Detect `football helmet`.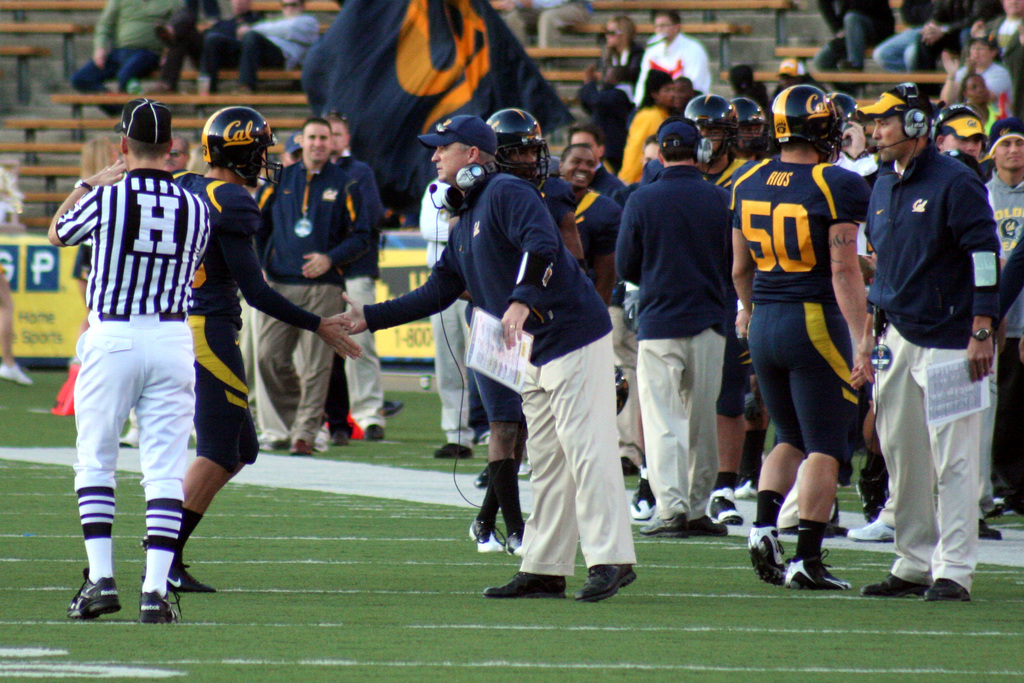
Detected at (x1=772, y1=84, x2=834, y2=160).
